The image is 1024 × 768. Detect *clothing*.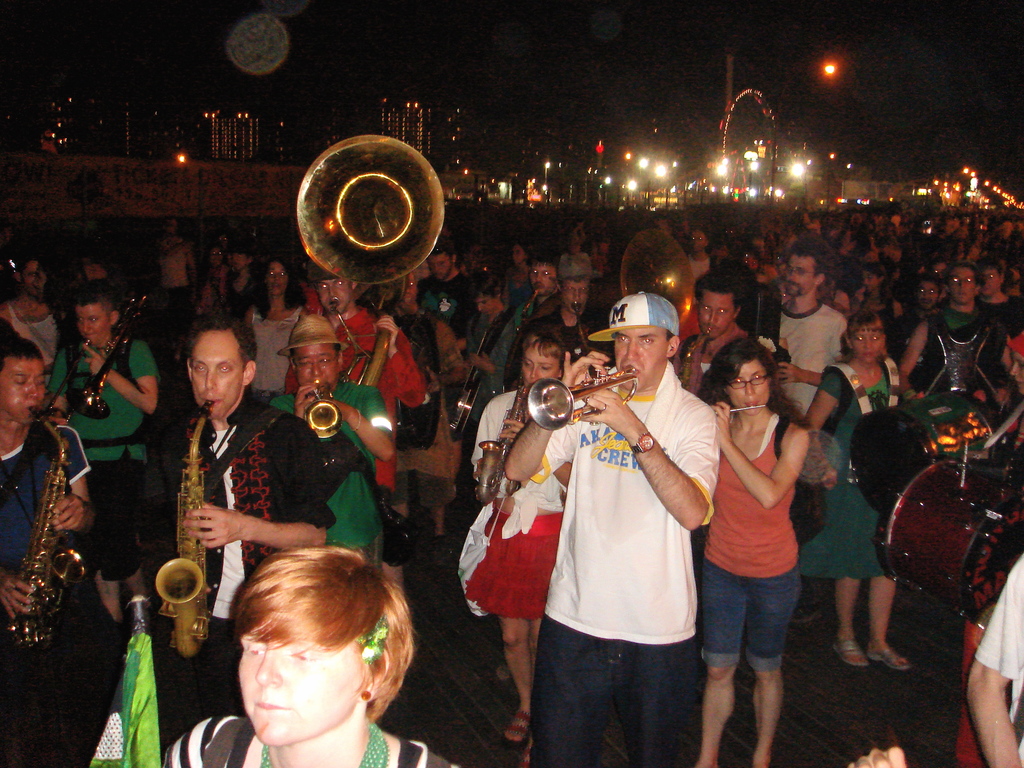
Detection: Rect(10, 299, 61, 360).
